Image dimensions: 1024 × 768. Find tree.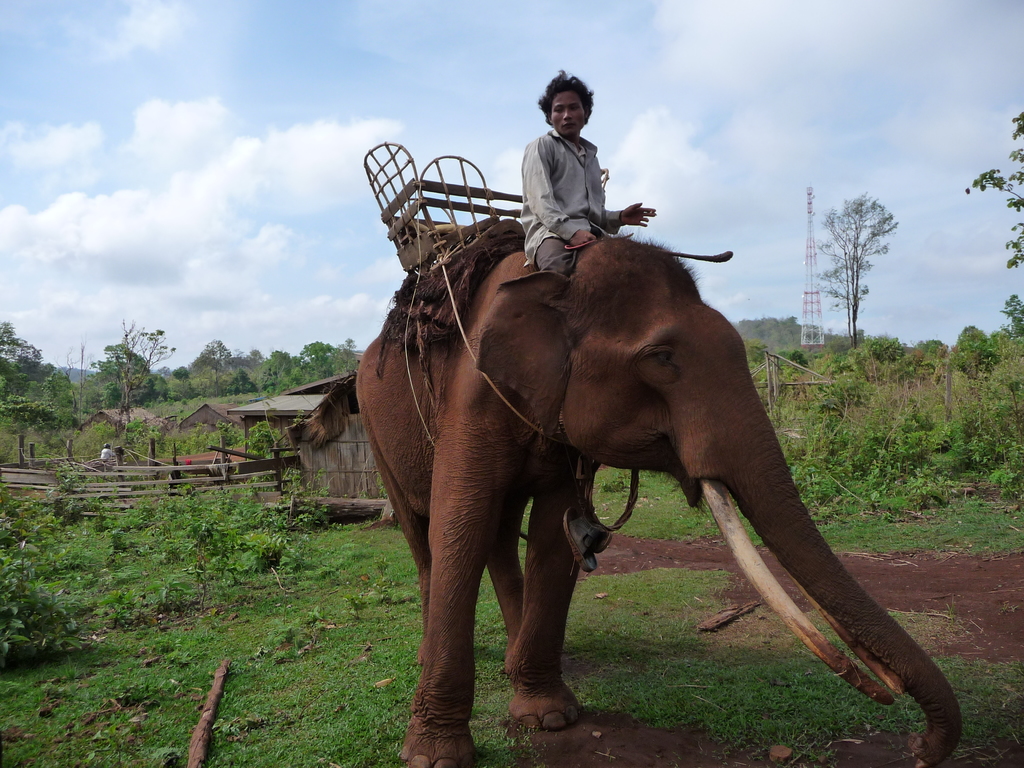
x1=814, y1=192, x2=895, y2=348.
